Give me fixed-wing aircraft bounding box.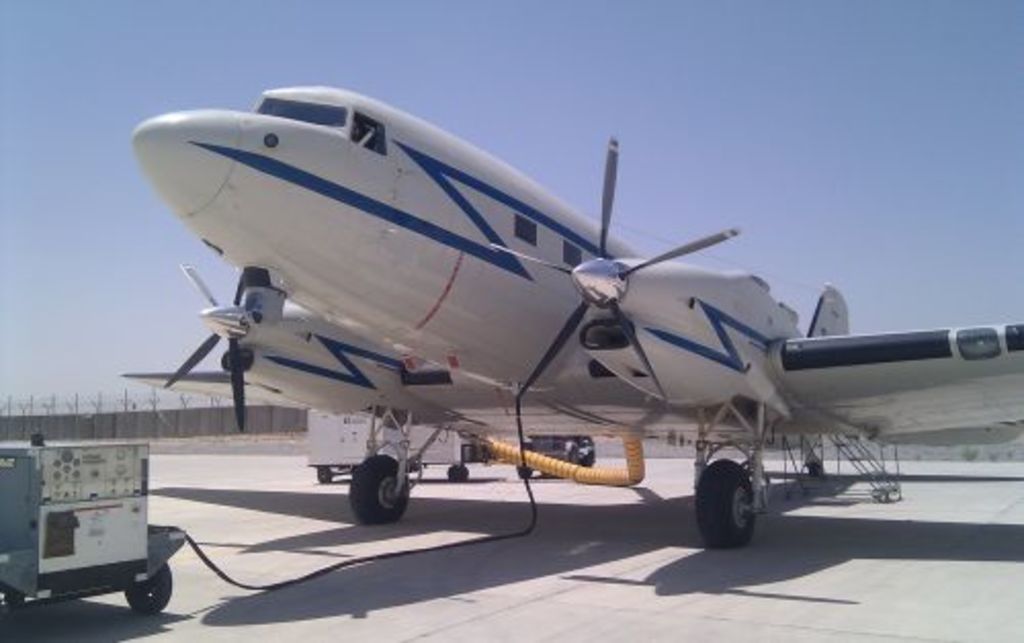
<box>137,86,1022,547</box>.
